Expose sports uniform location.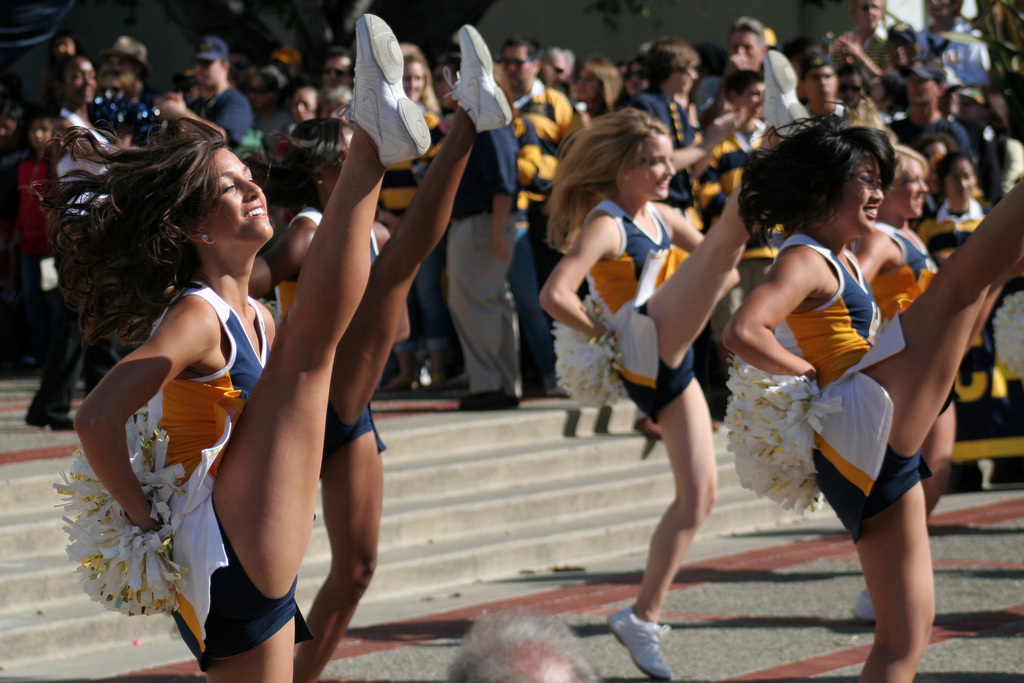
Exposed at (874,223,956,406).
